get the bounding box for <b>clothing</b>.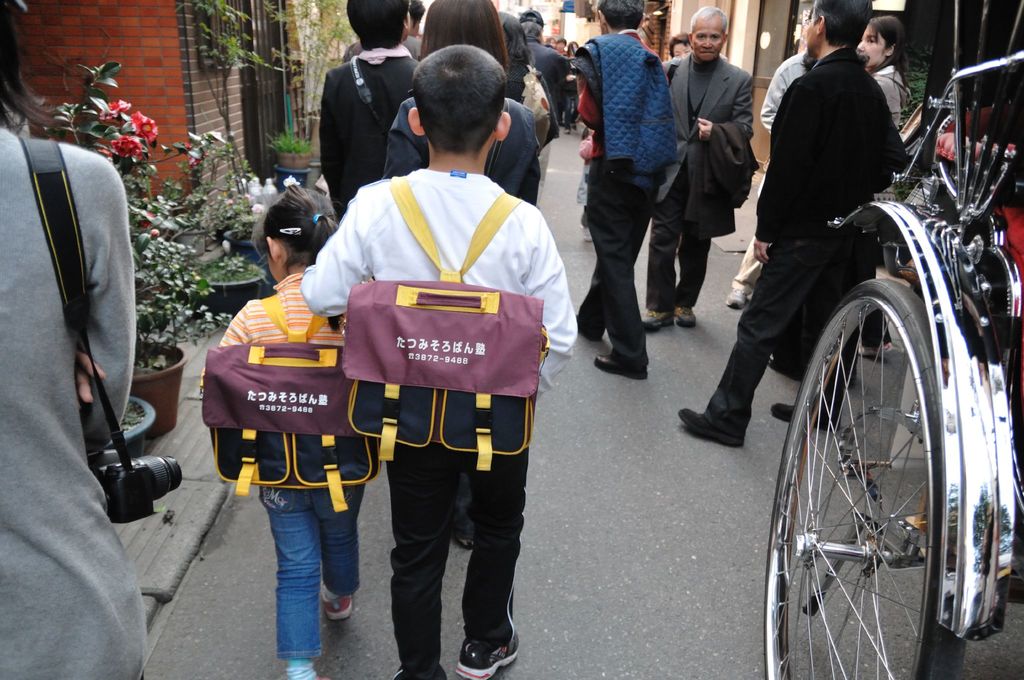
0, 119, 141, 679.
